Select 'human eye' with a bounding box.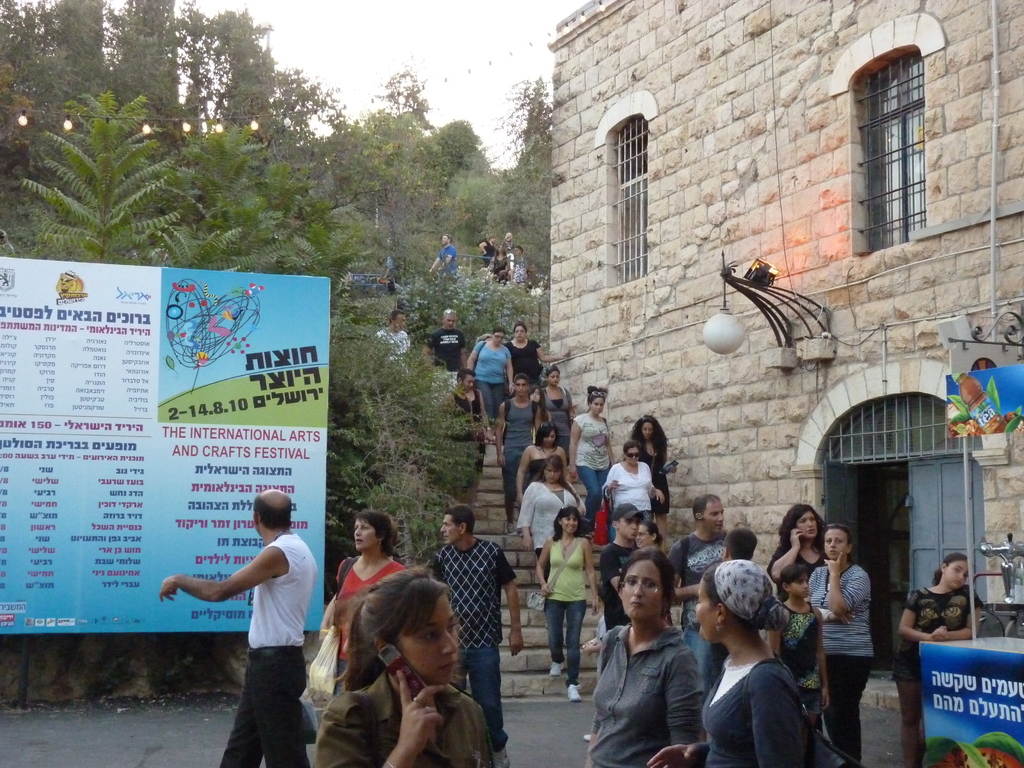
[left=825, top=538, right=833, bottom=545].
